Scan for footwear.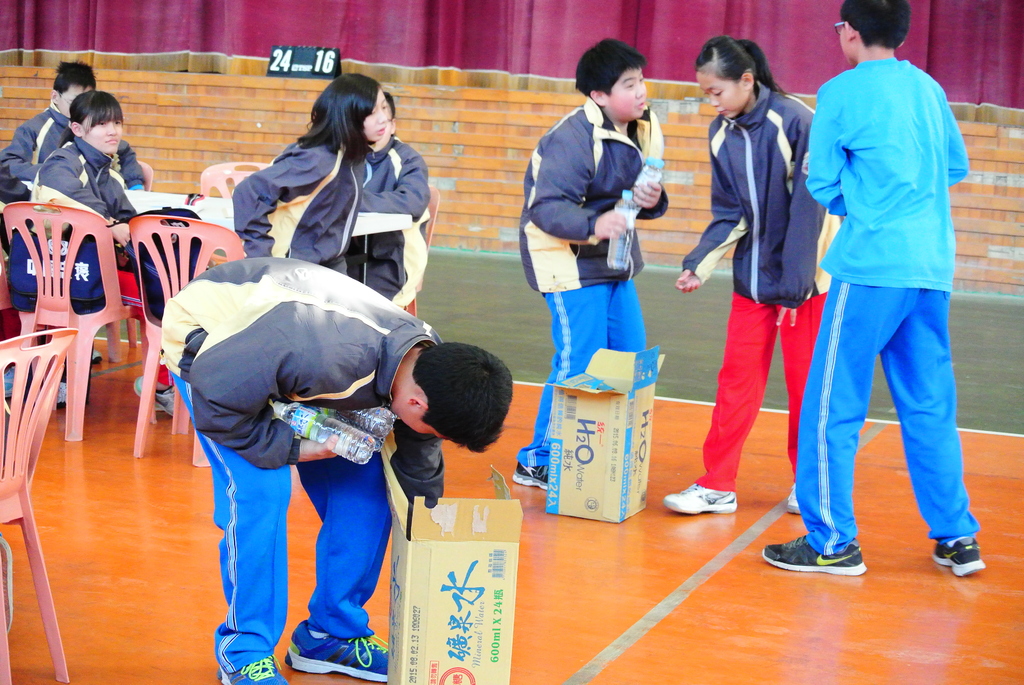
Scan result: bbox=(138, 374, 184, 421).
